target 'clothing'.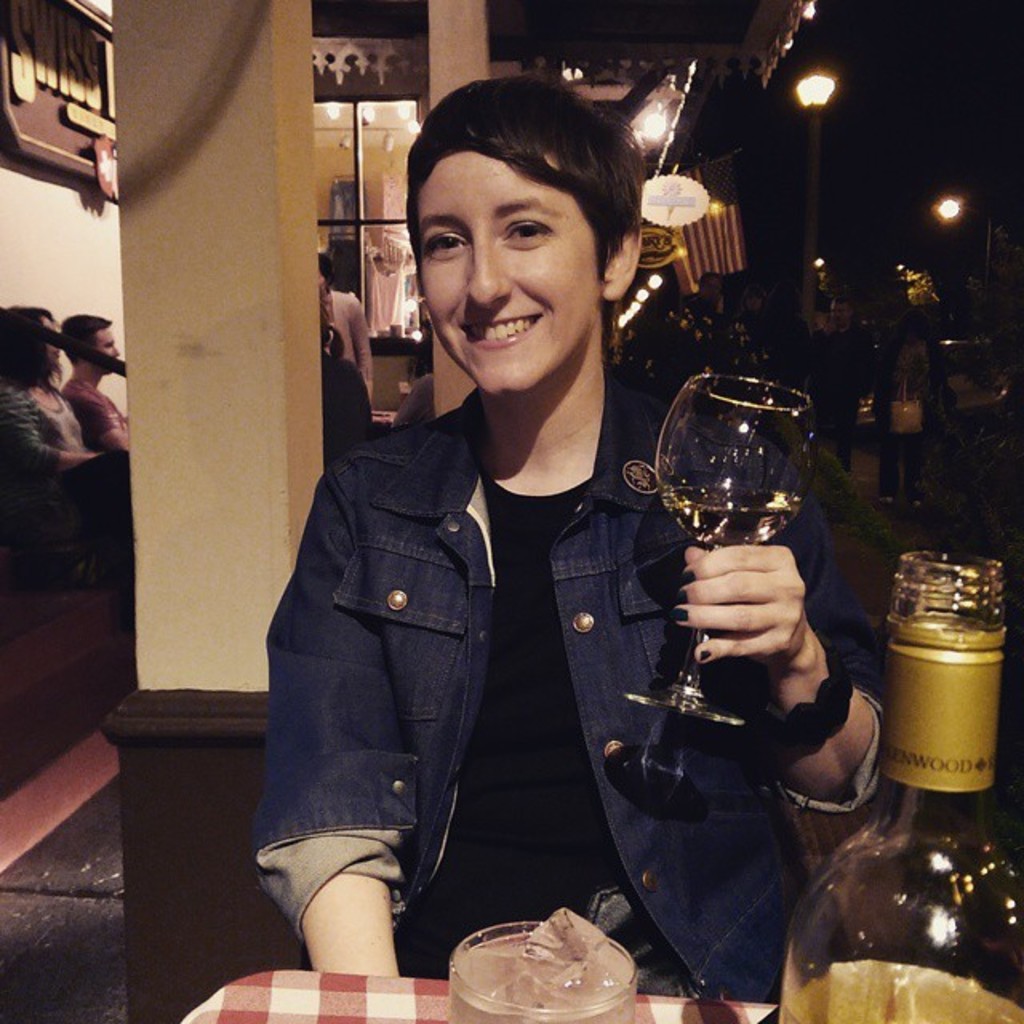
Target region: rect(0, 378, 126, 570).
